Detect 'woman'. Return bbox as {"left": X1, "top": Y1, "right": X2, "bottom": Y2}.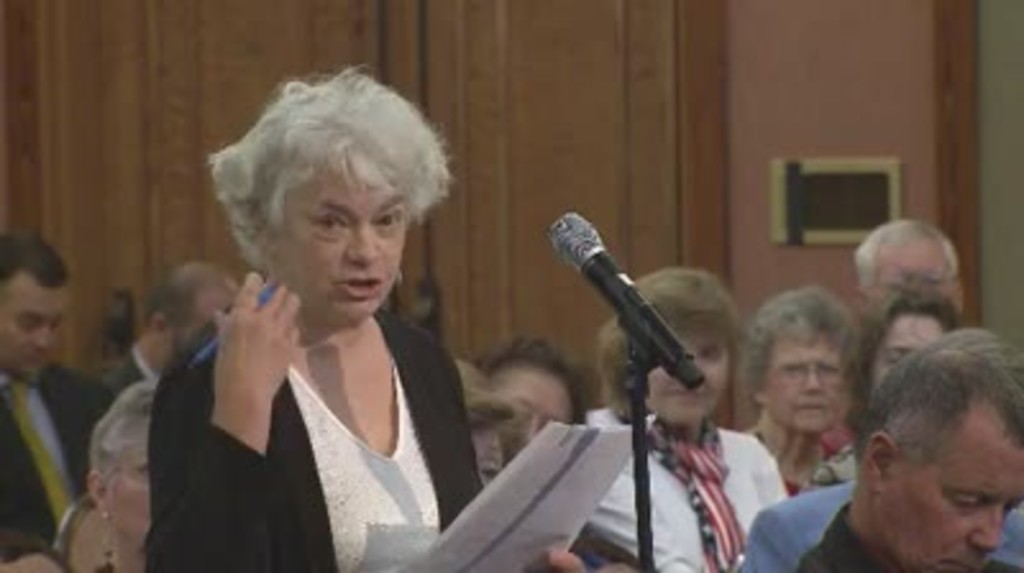
{"left": 737, "top": 276, "right": 860, "bottom": 491}.
